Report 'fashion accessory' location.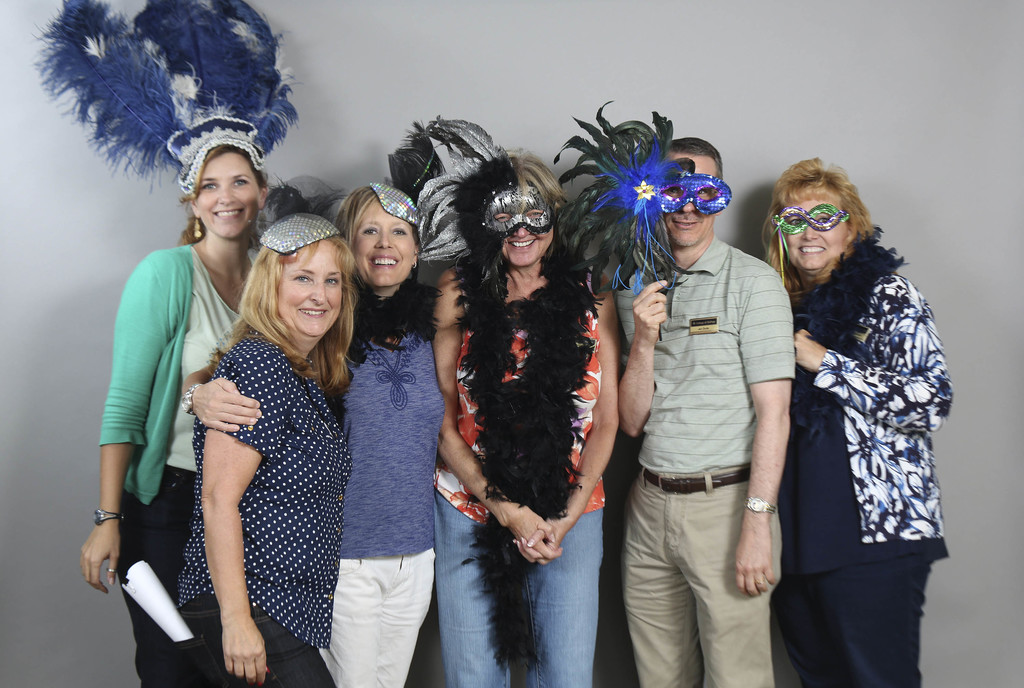
Report: bbox(453, 154, 602, 687).
